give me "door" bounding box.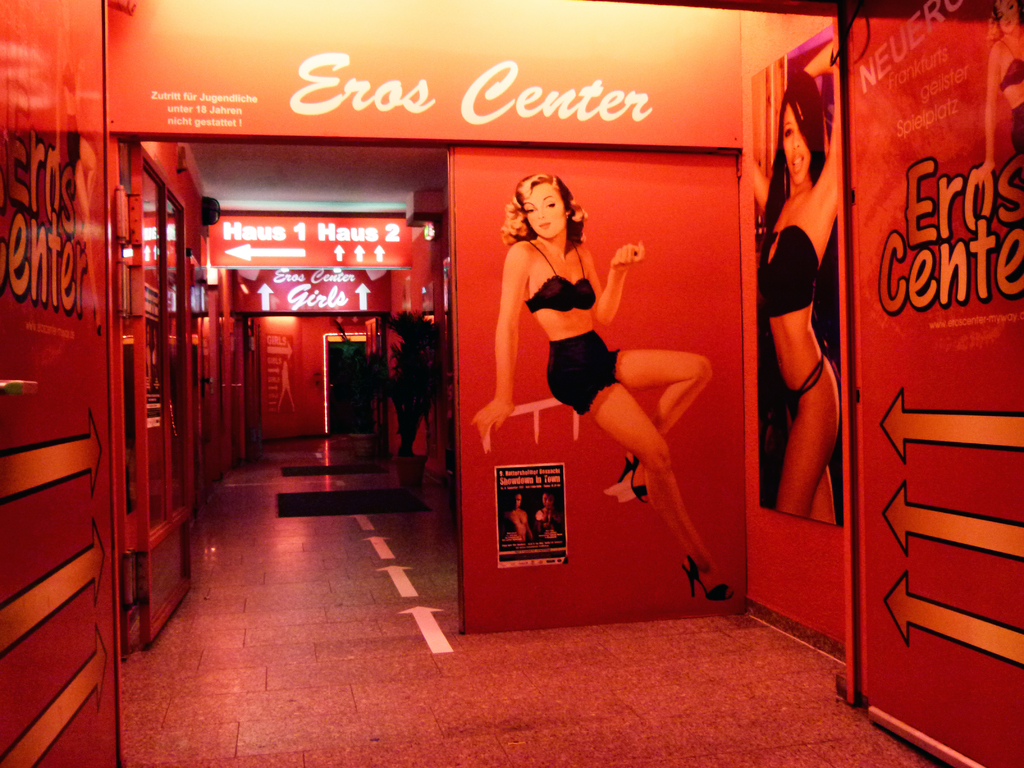
bbox=[842, 0, 1023, 767].
